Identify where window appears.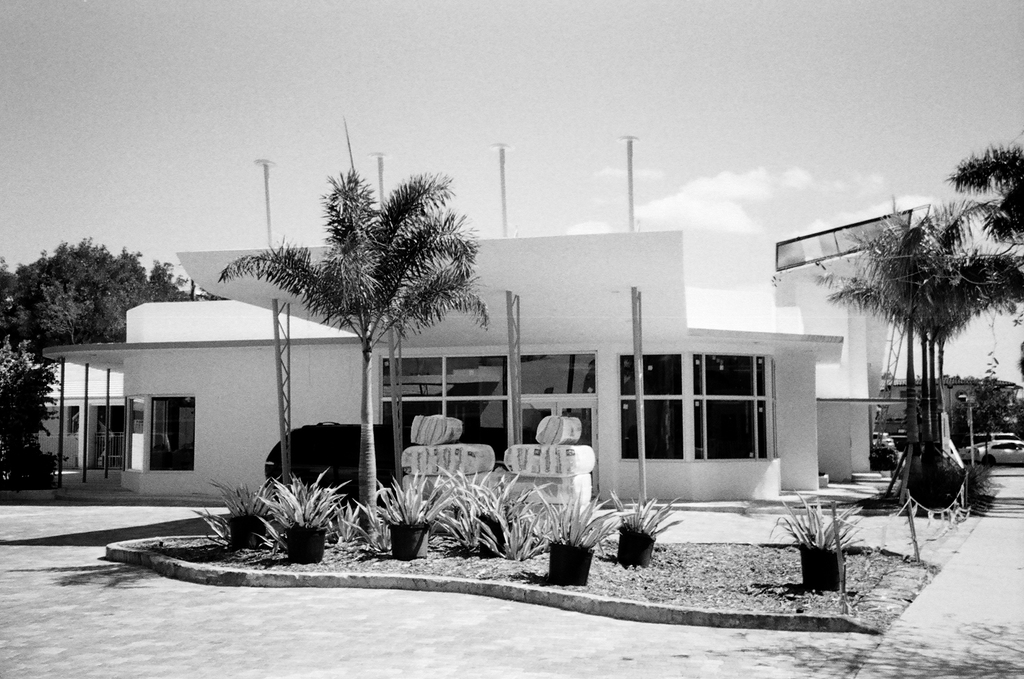
Appears at (x1=137, y1=393, x2=194, y2=482).
